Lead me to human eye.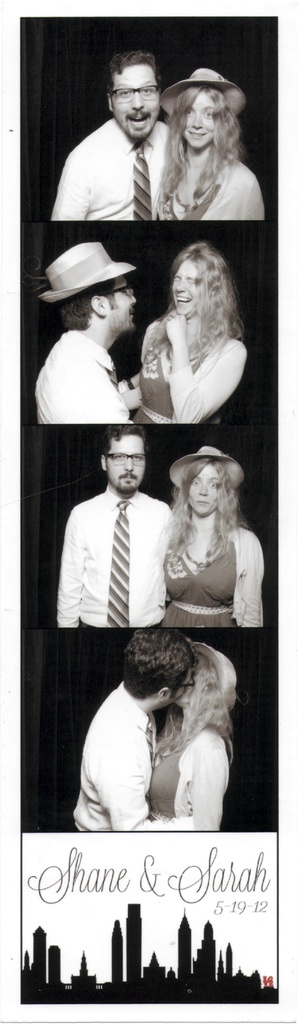
Lead to {"left": 207, "top": 479, "right": 219, "bottom": 495}.
